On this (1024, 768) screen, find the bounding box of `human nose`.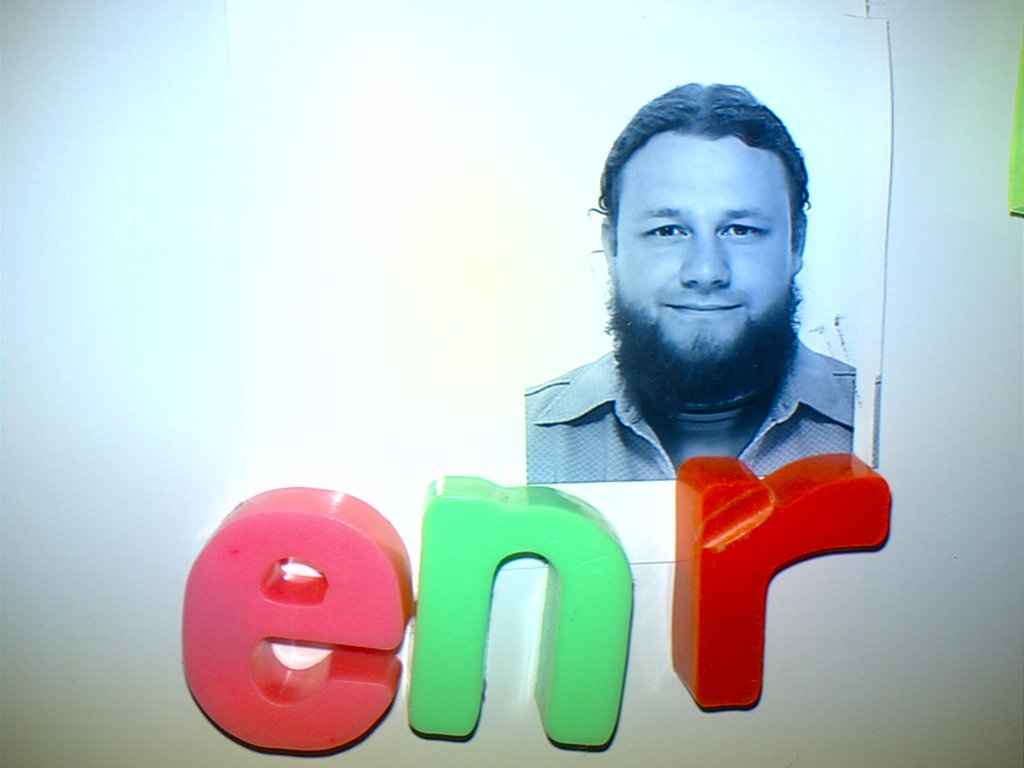
Bounding box: [678, 218, 743, 300].
